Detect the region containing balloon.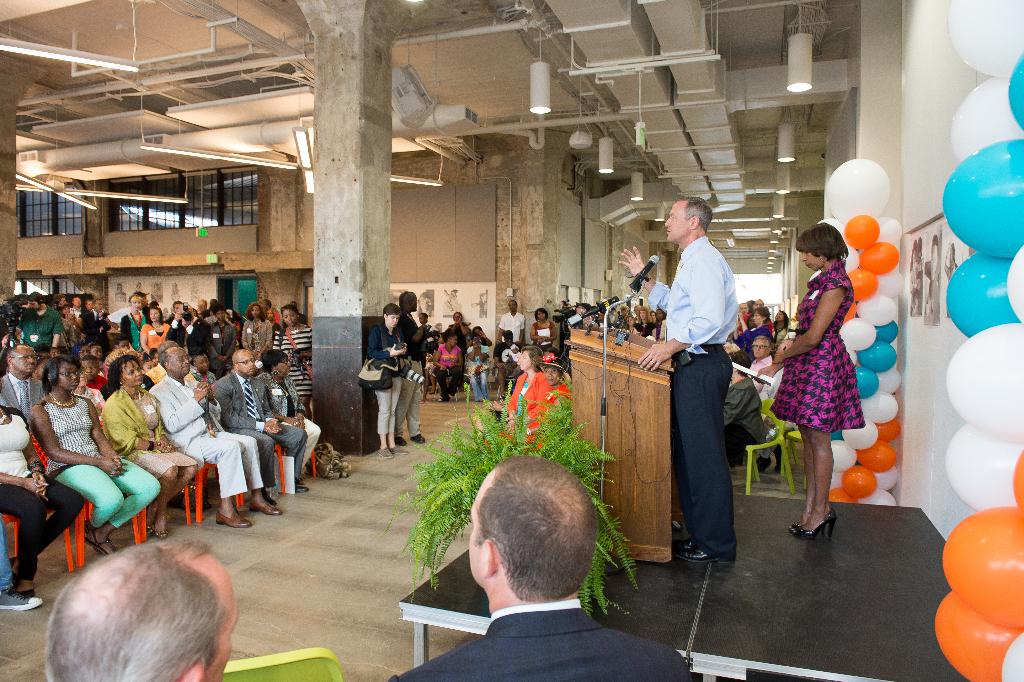
pyautogui.locateOnScreen(836, 316, 877, 354).
